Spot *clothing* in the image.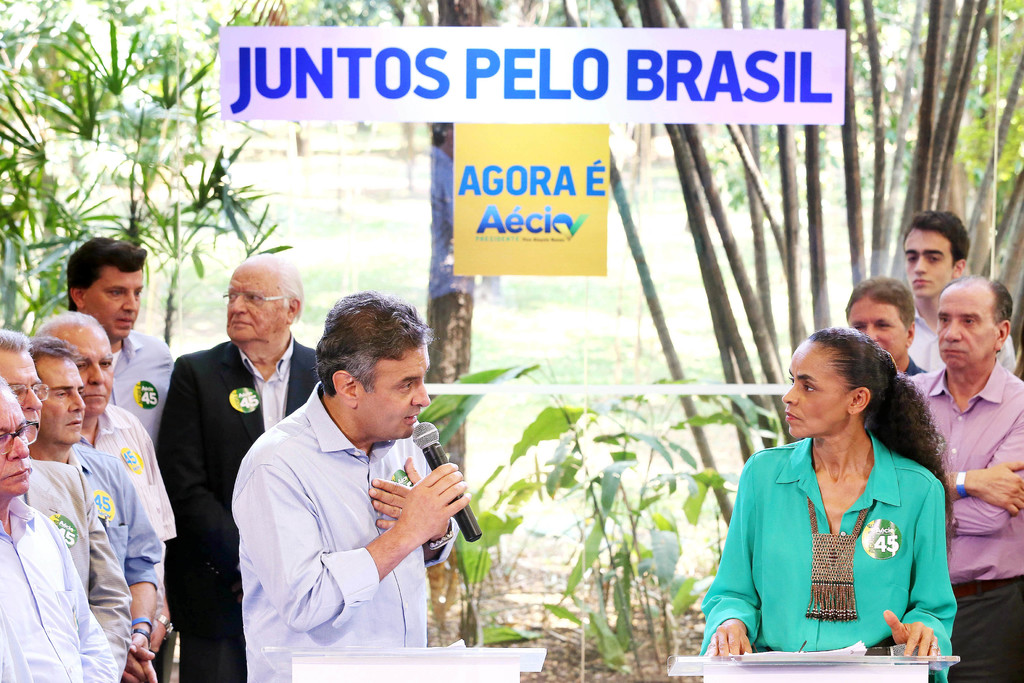
*clothing* found at detection(899, 356, 930, 378).
